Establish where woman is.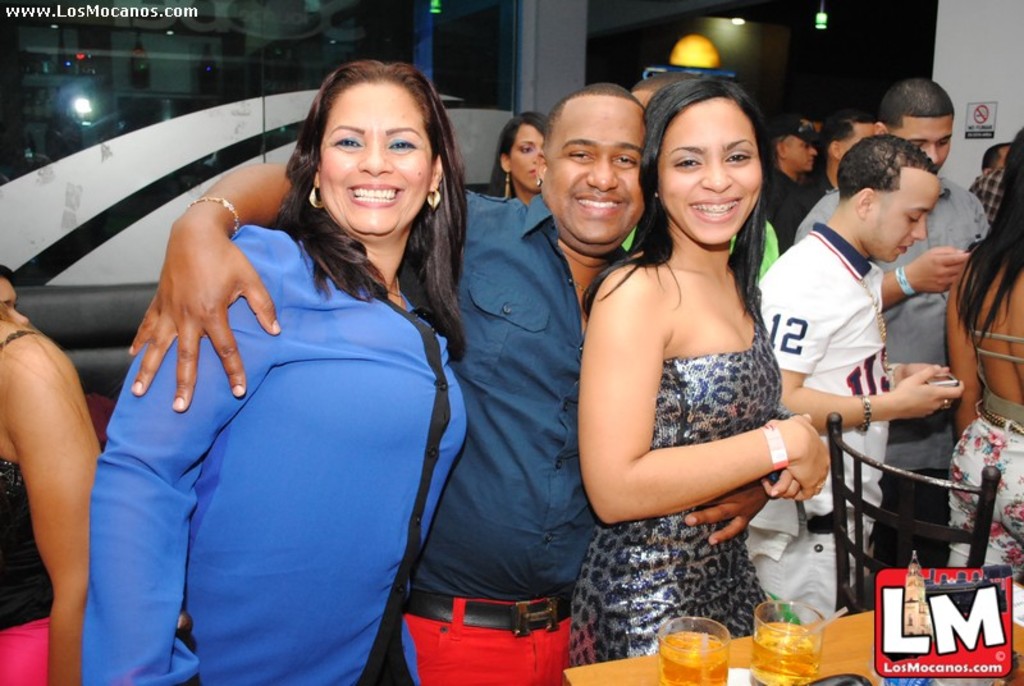
Established at 943,127,1023,582.
